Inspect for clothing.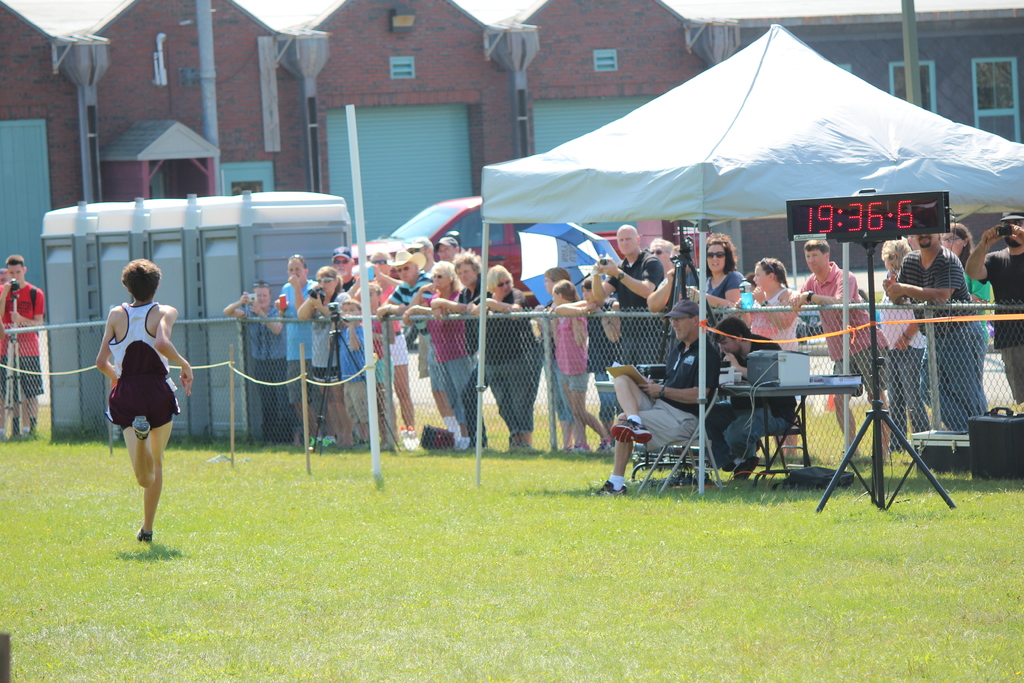
Inspection: (x1=424, y1=342, x2=449, y2=391).
